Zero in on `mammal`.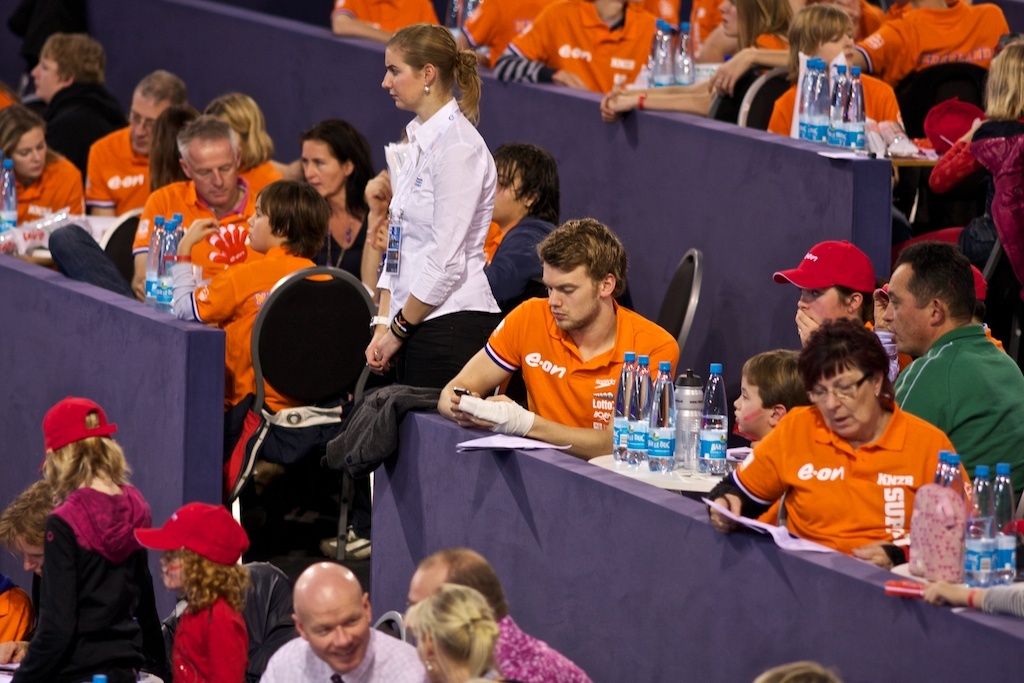
Zeroed in: [704, 0, 1023, 94].
